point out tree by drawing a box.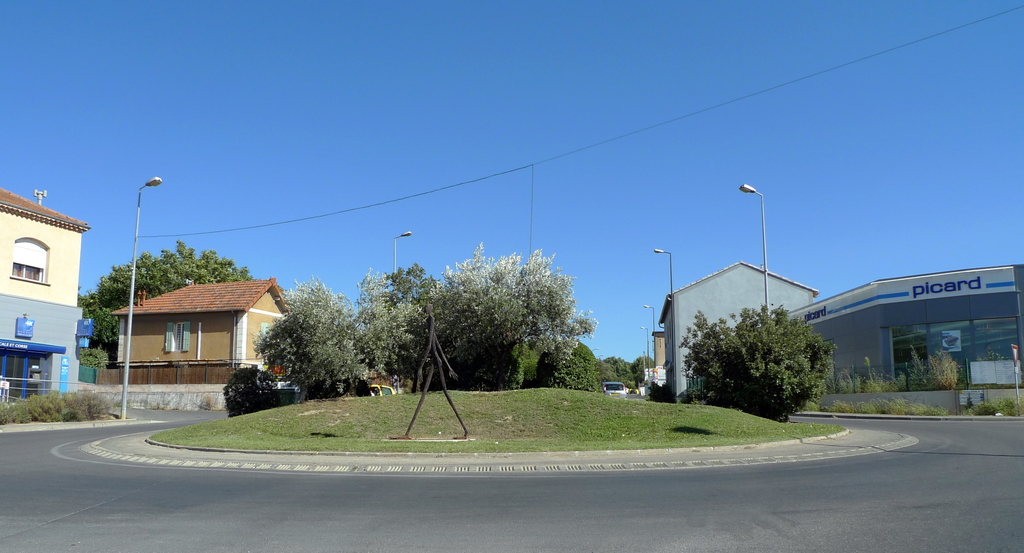
(x1=386, y1=245, x2=593, y2=381).
